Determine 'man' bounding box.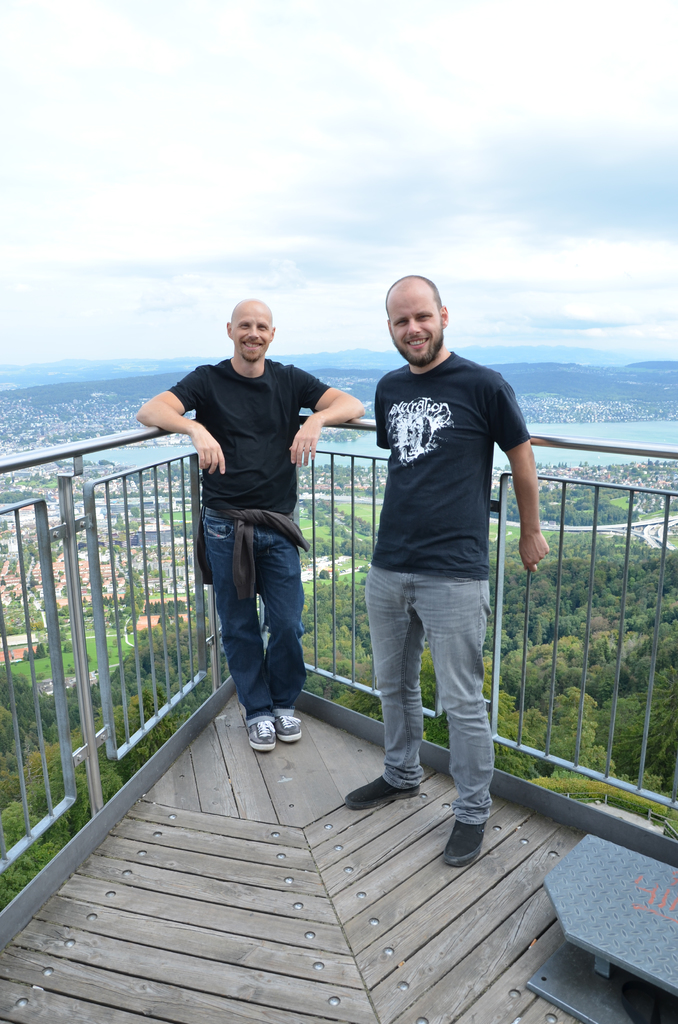
Determined: (x1=137, y1=300, x2=366, y2=751).
